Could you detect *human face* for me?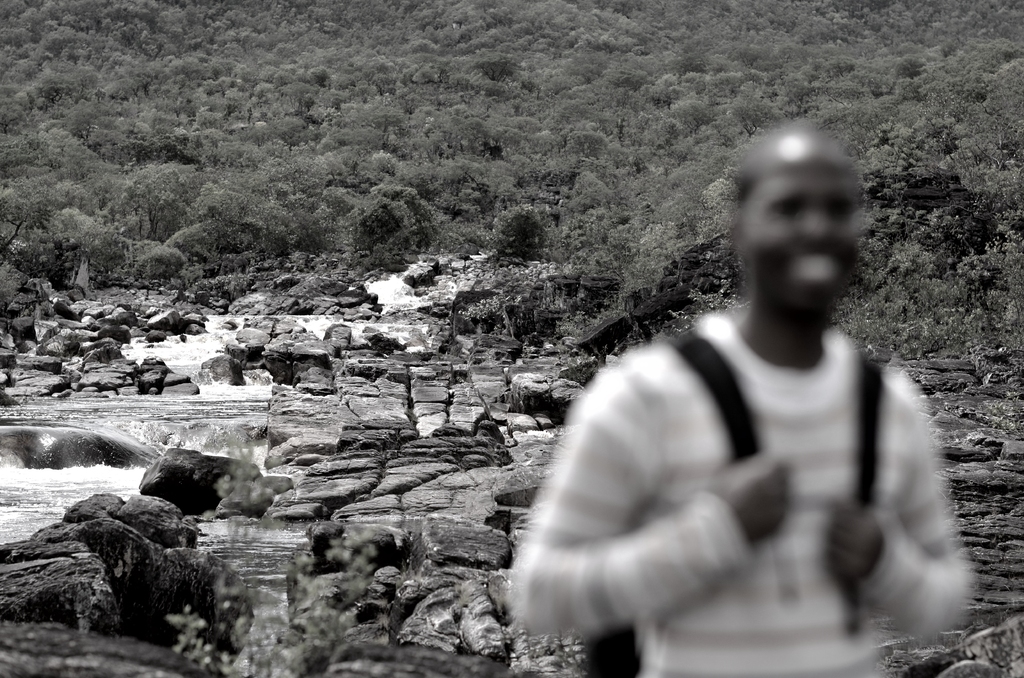
Detection result: select_region(745, 161, 860, 322).
